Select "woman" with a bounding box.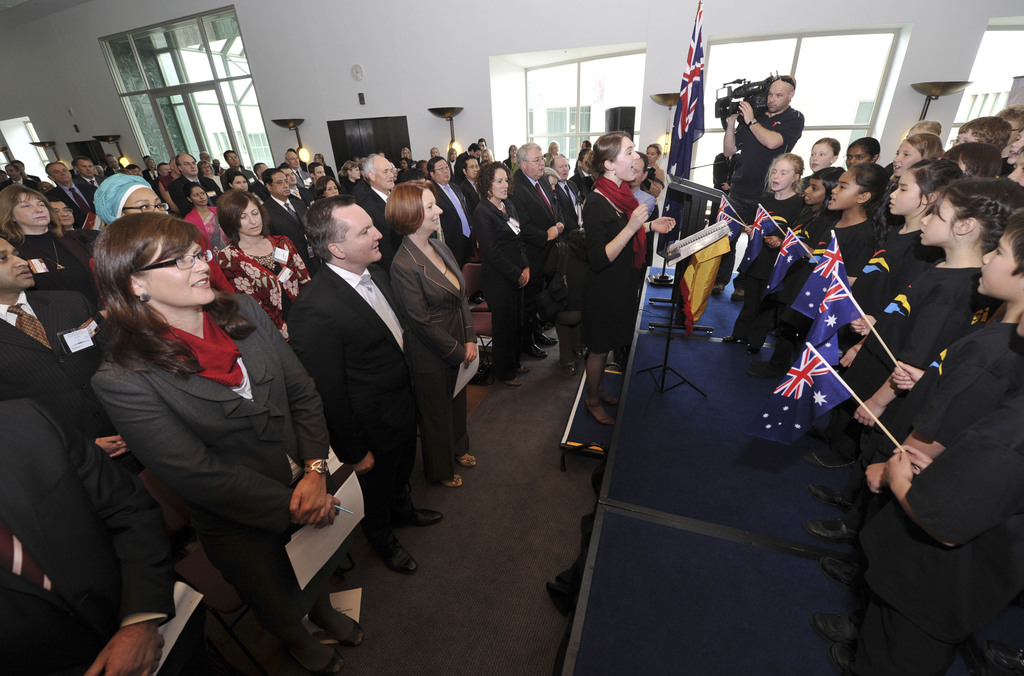
BBox(182, 186, 234, 246).
